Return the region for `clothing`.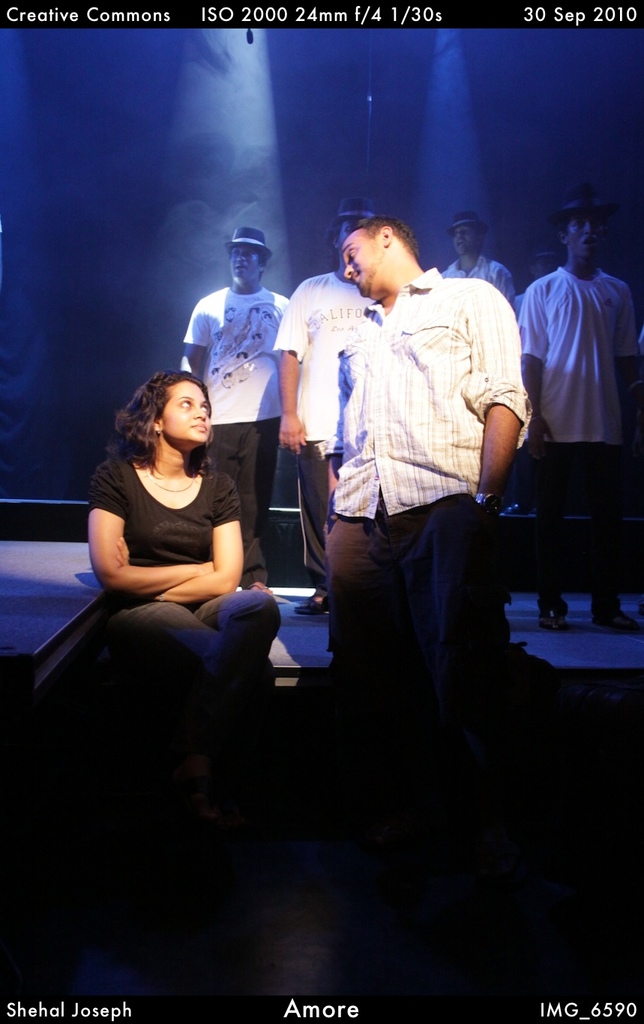
bbox=[82, 452, 283, 713].
